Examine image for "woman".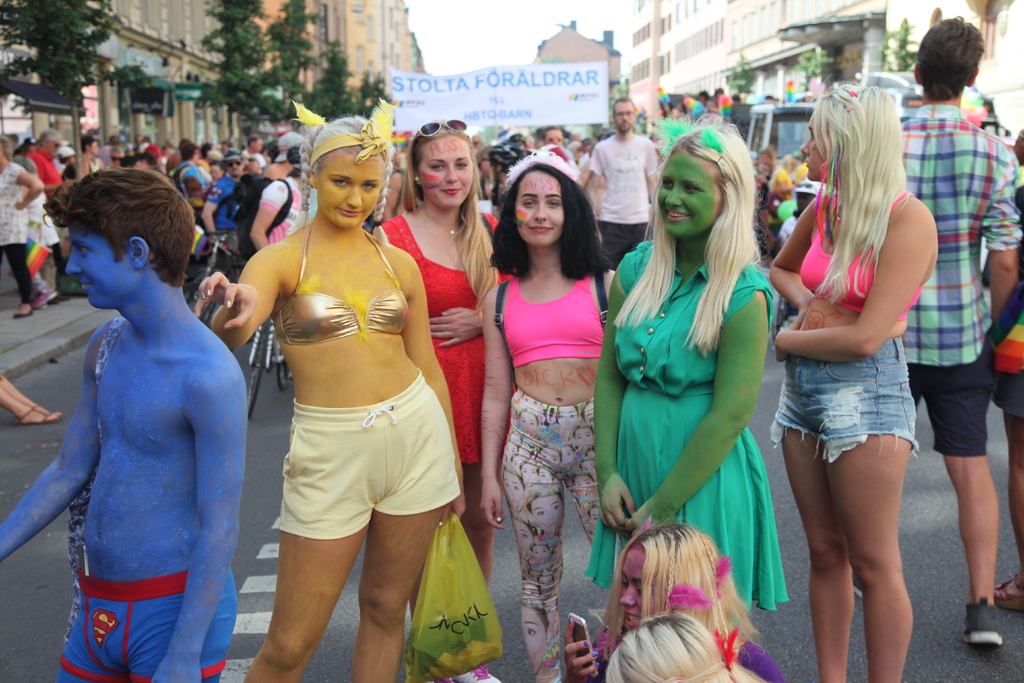
Examination result: 502 468 526 515.
